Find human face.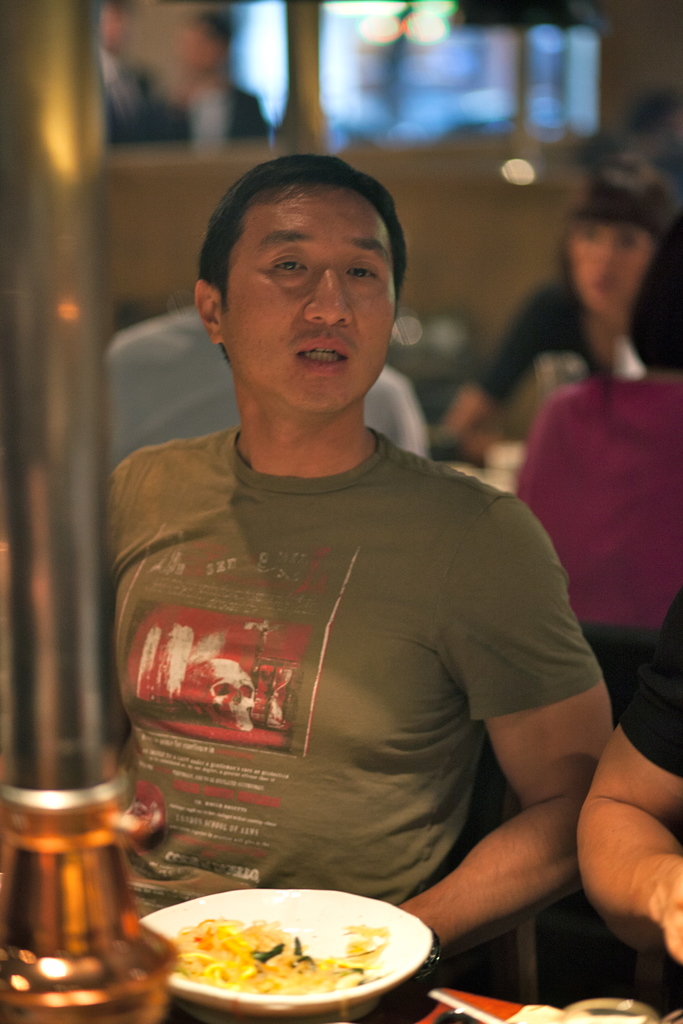
box(226, 182, 402, 420).
